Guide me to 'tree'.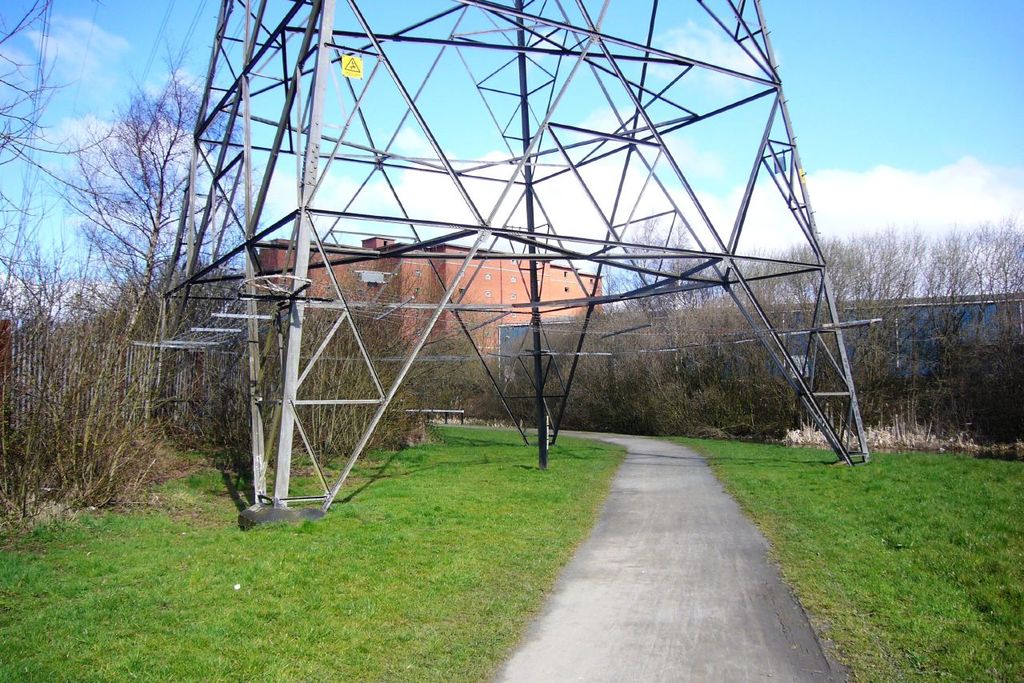
Guidance: (56,49,274,536).
